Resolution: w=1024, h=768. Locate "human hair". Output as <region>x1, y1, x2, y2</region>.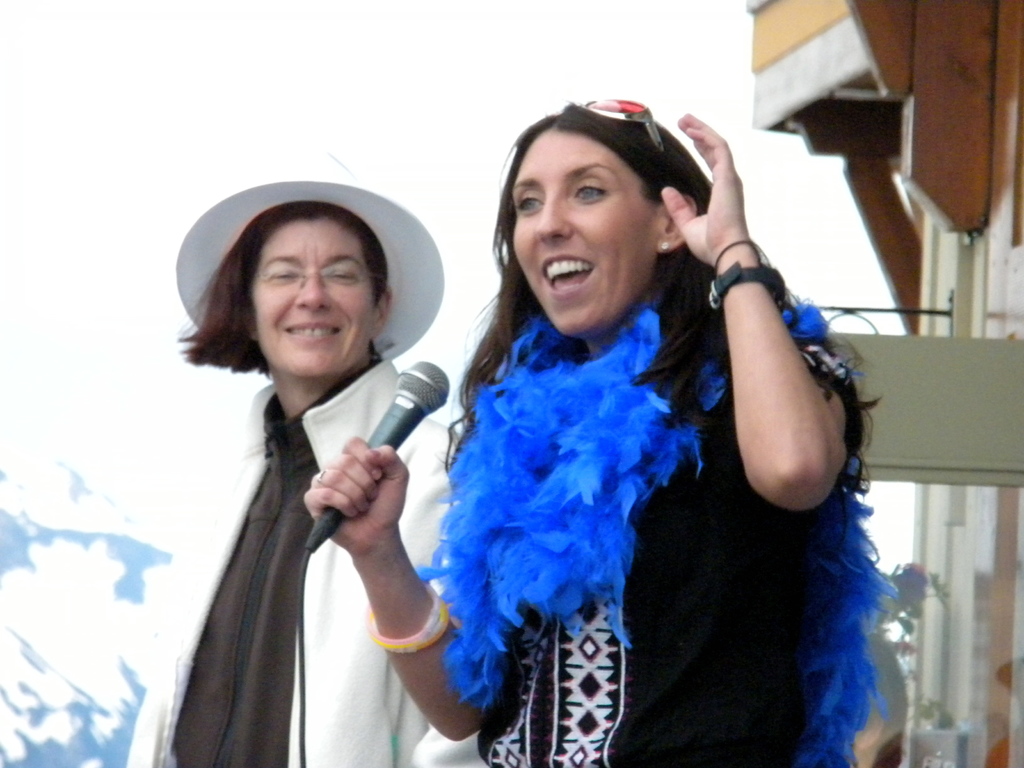
<region>442, 99, 884, 495</region>.
